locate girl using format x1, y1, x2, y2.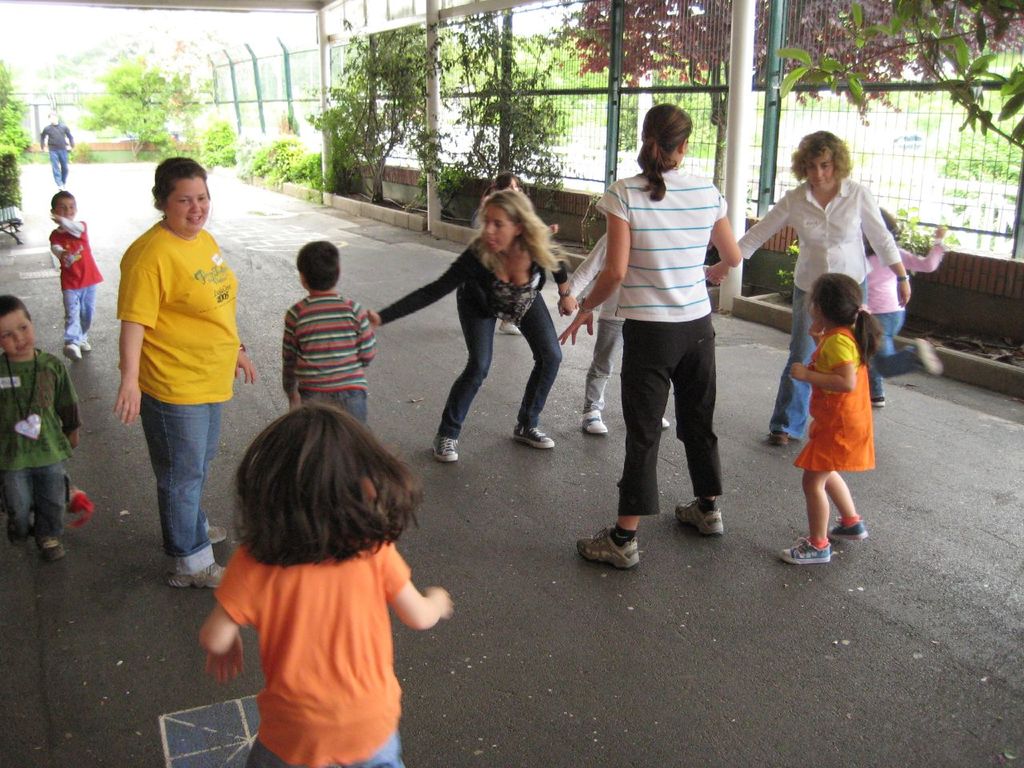
367, 186, 585, 464.
